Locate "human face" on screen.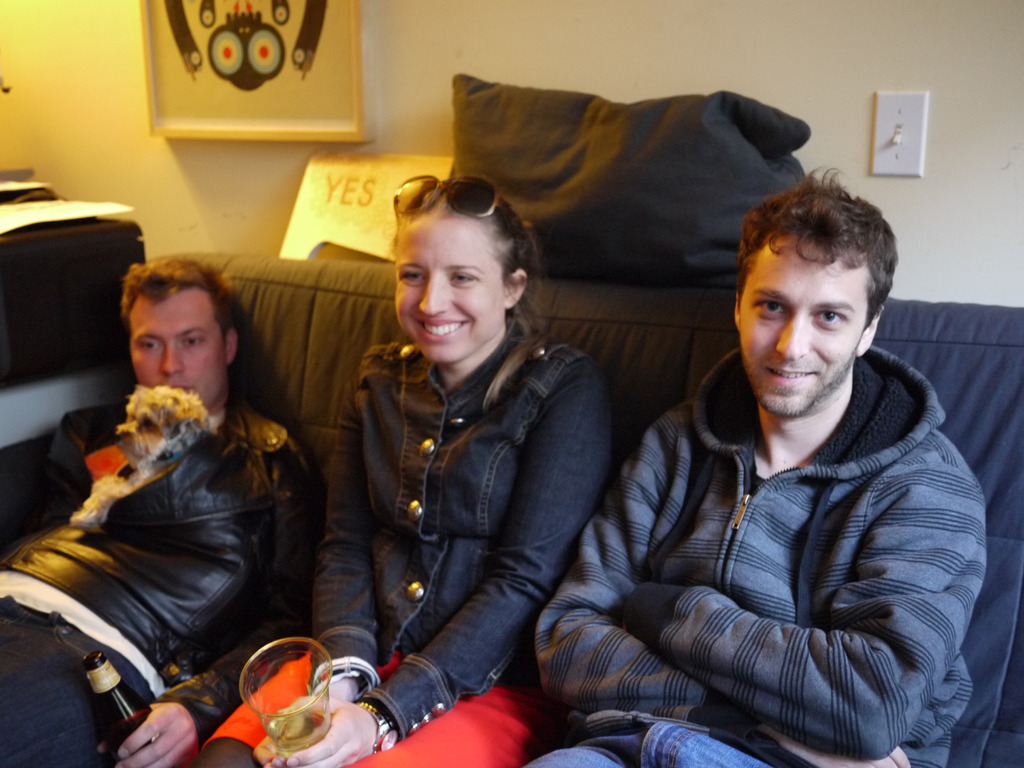
On screen at <box>129,287,225,405</box>.
